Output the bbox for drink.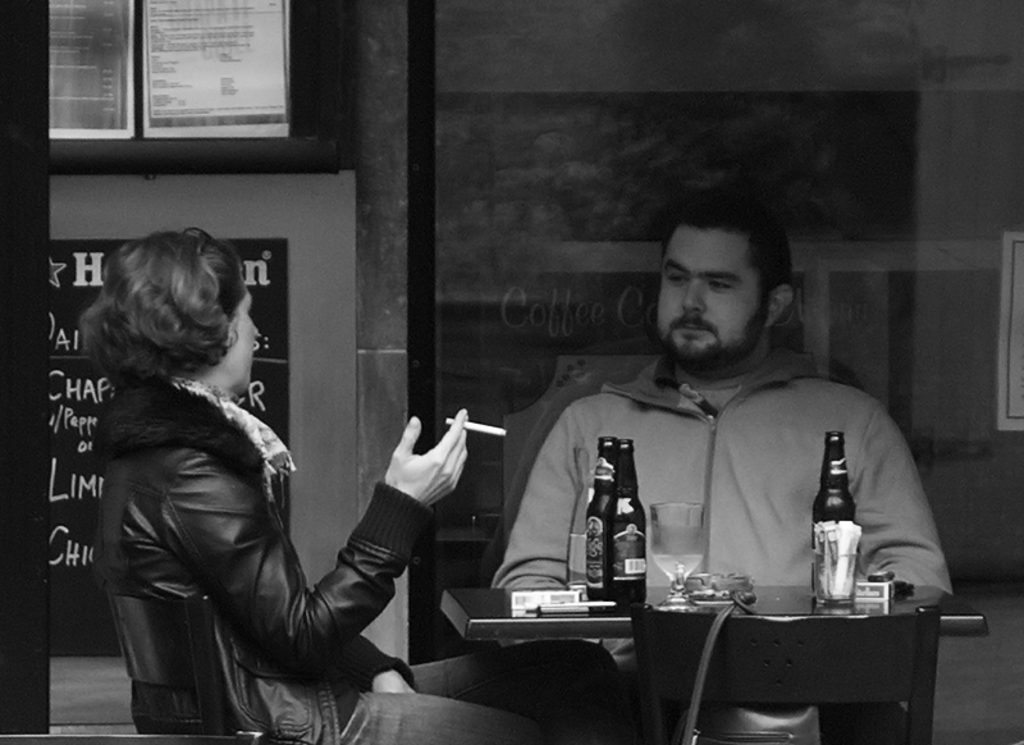
rect(655, 556, 707, 584).
